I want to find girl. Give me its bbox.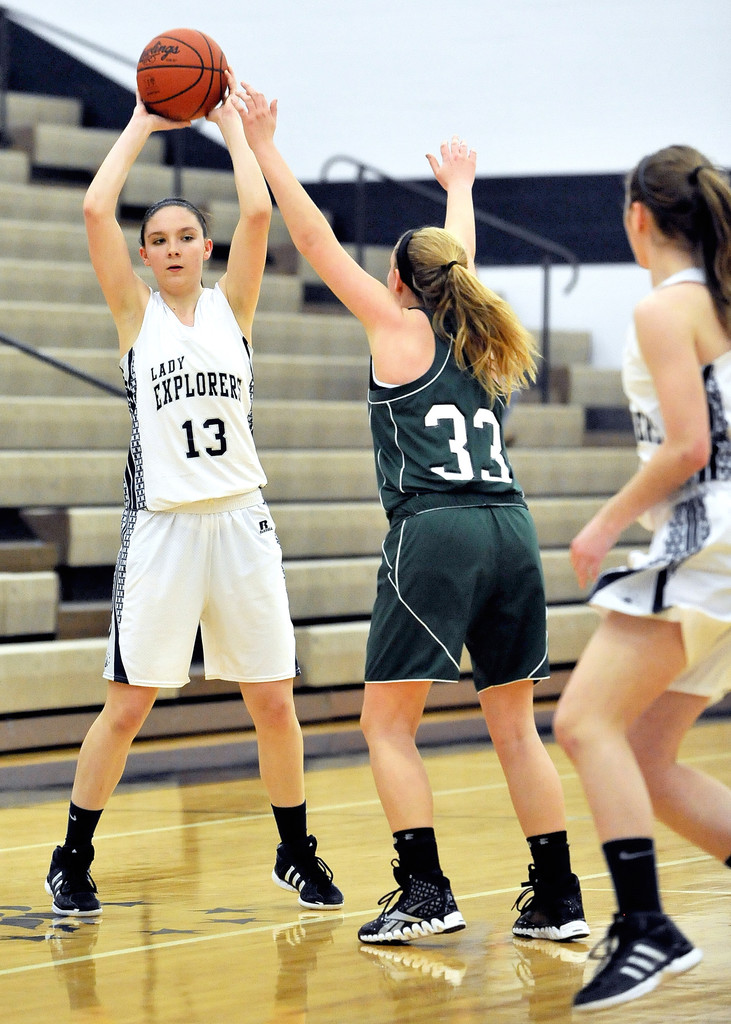
Rect(549, 146, 730, 1008).
